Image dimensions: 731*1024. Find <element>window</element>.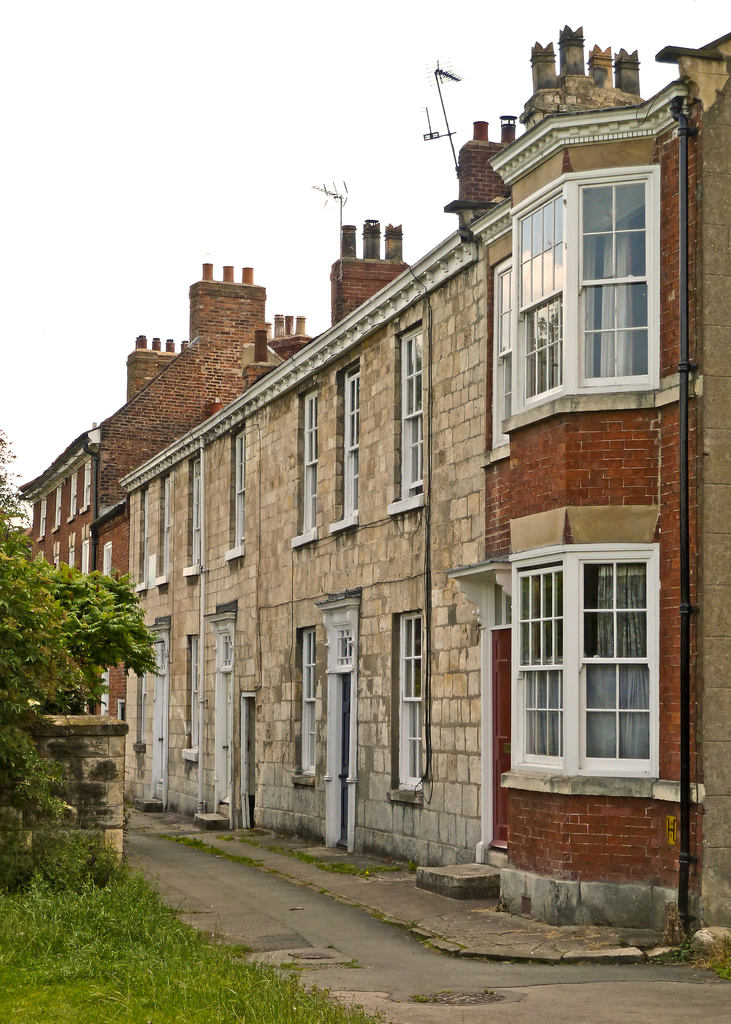
(x1=489, y1=580, x2=513, y2=625).
